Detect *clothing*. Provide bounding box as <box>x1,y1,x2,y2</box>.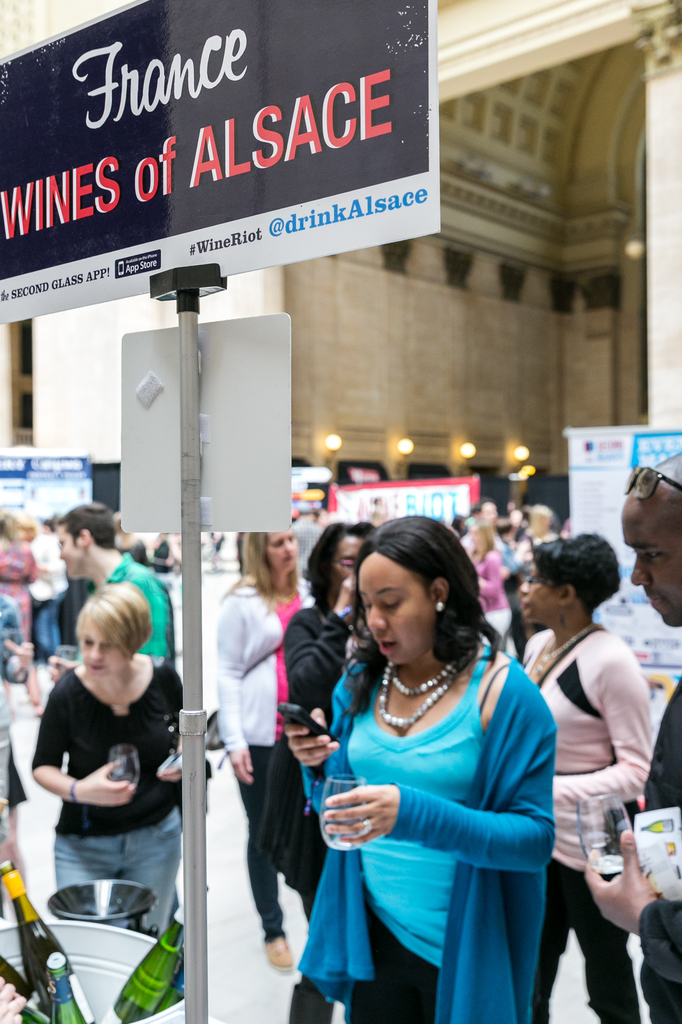
<box>275,655,562,1023</box>.
